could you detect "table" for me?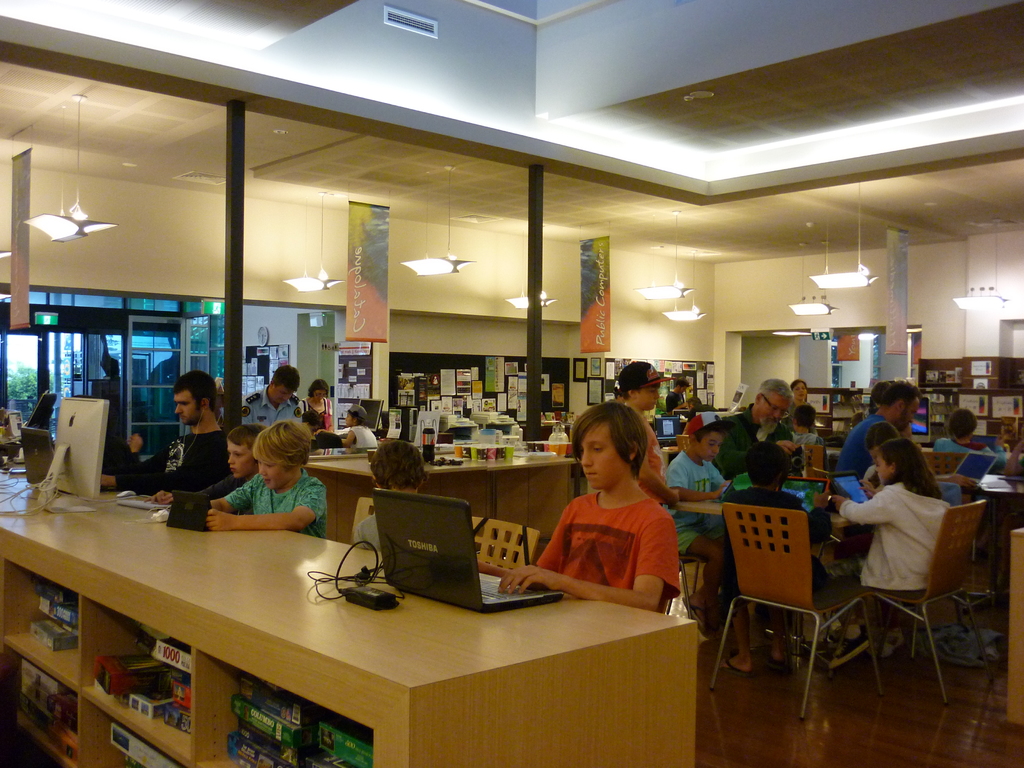
Detection result: {"left": 308, "top": 445, "right": 577, "bottom": 536}.
